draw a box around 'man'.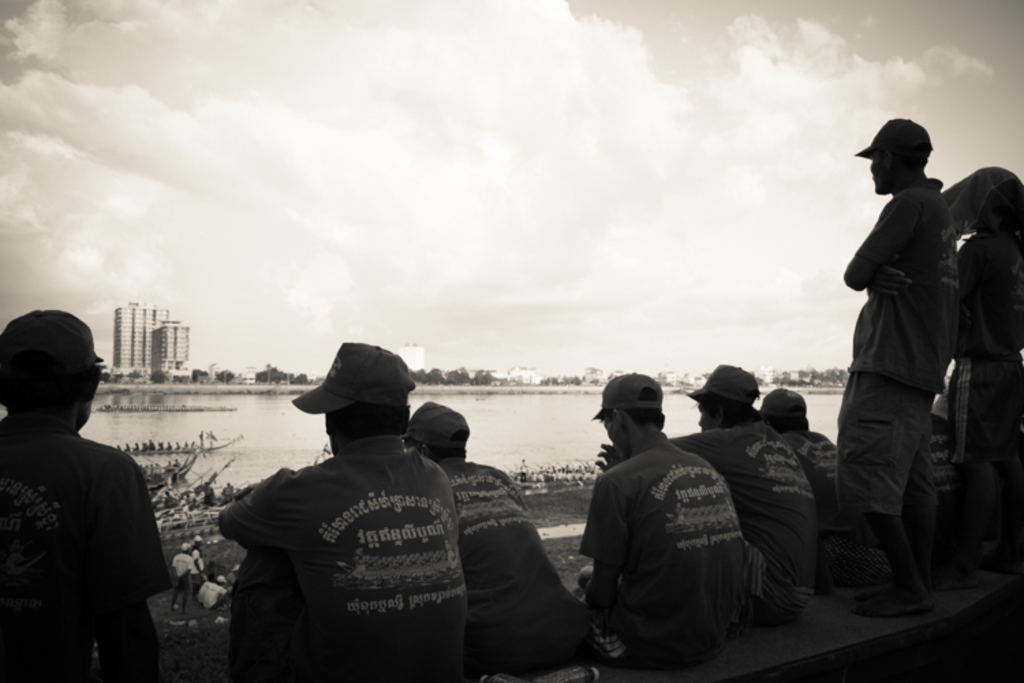
x1=220, y1=343, x2=472, y2=682.
